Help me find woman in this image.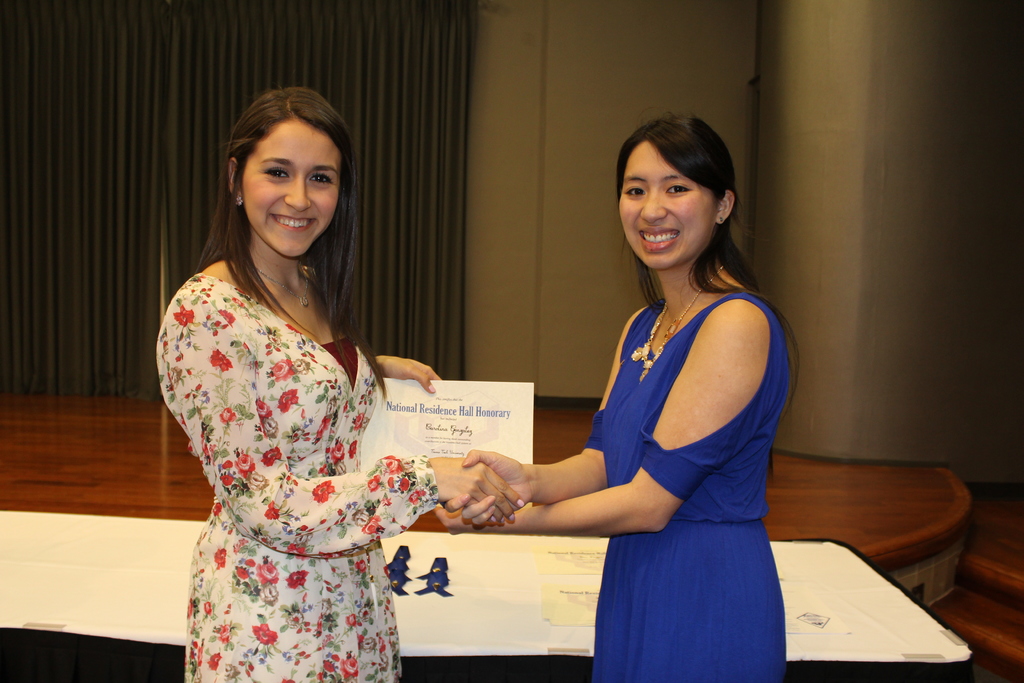
Found it: 159 90 524 682.
